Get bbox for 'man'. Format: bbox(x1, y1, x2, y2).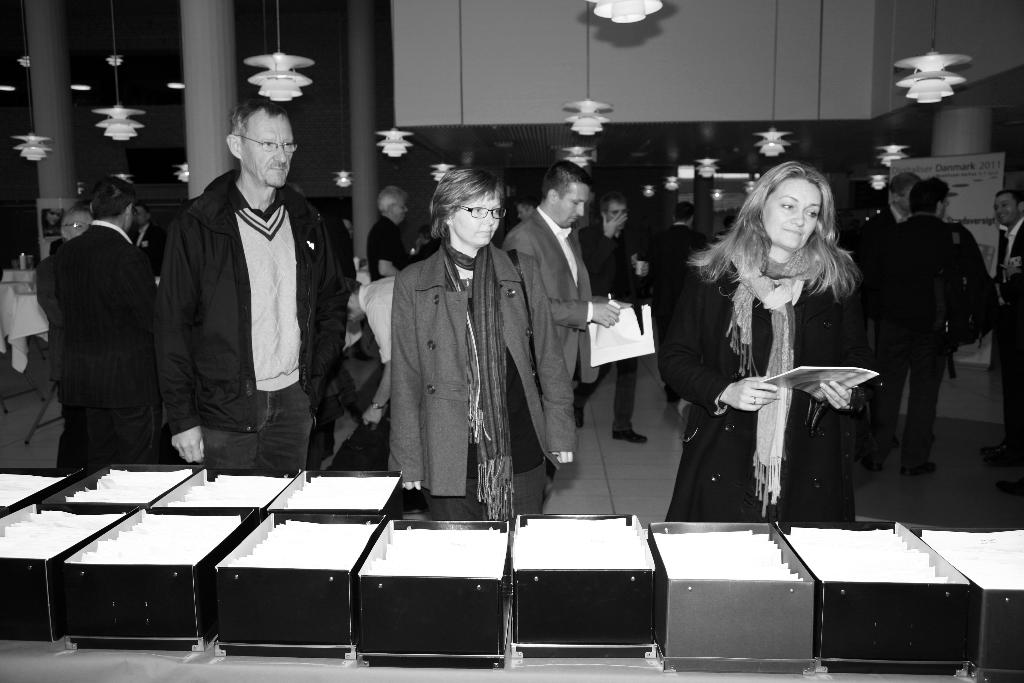
bbox(986, 184, 1023, 432).
